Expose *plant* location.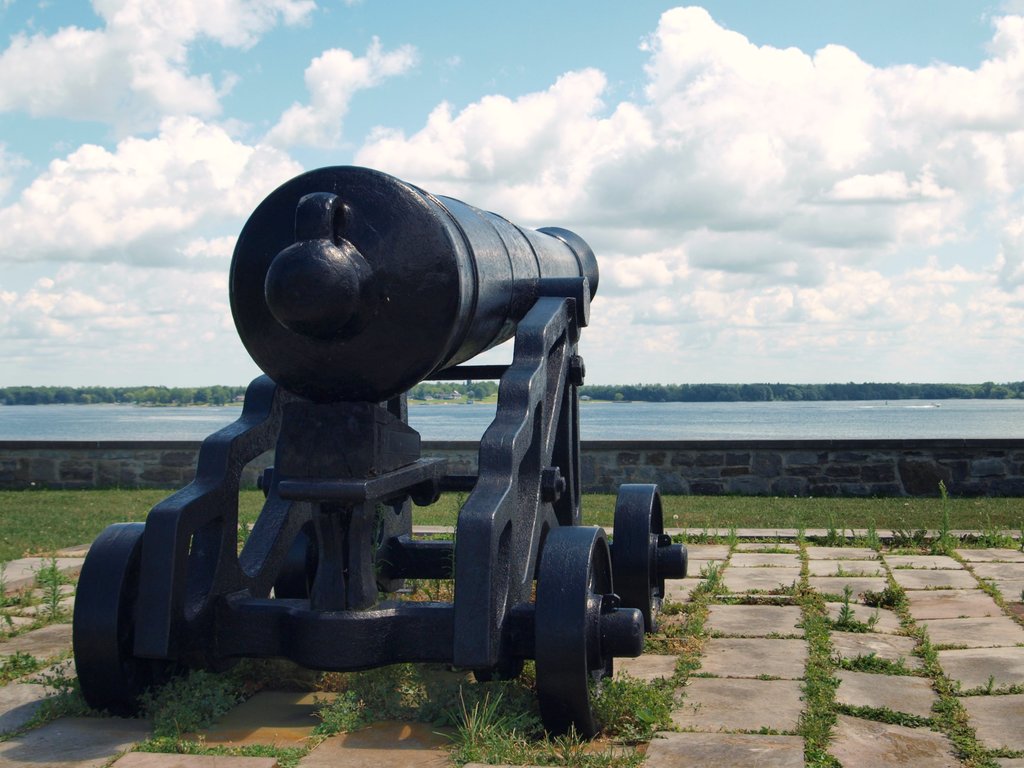
Exposed at detection(982, 681, 1023, 698).
